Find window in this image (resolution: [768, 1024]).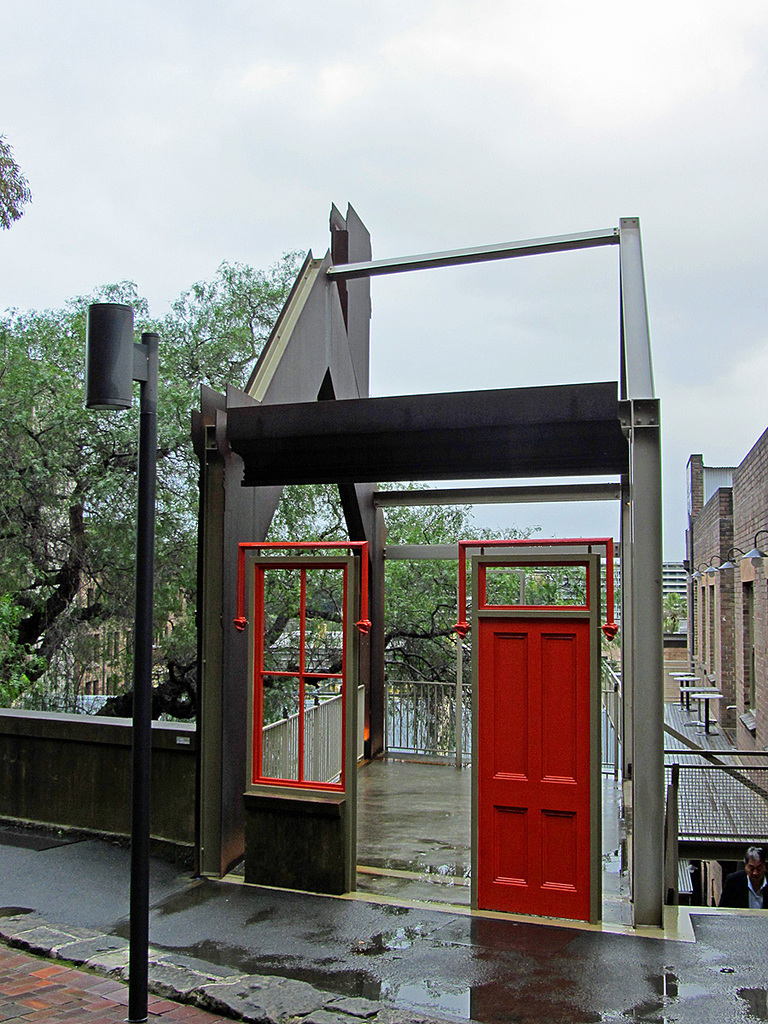
741 580 755 712.
